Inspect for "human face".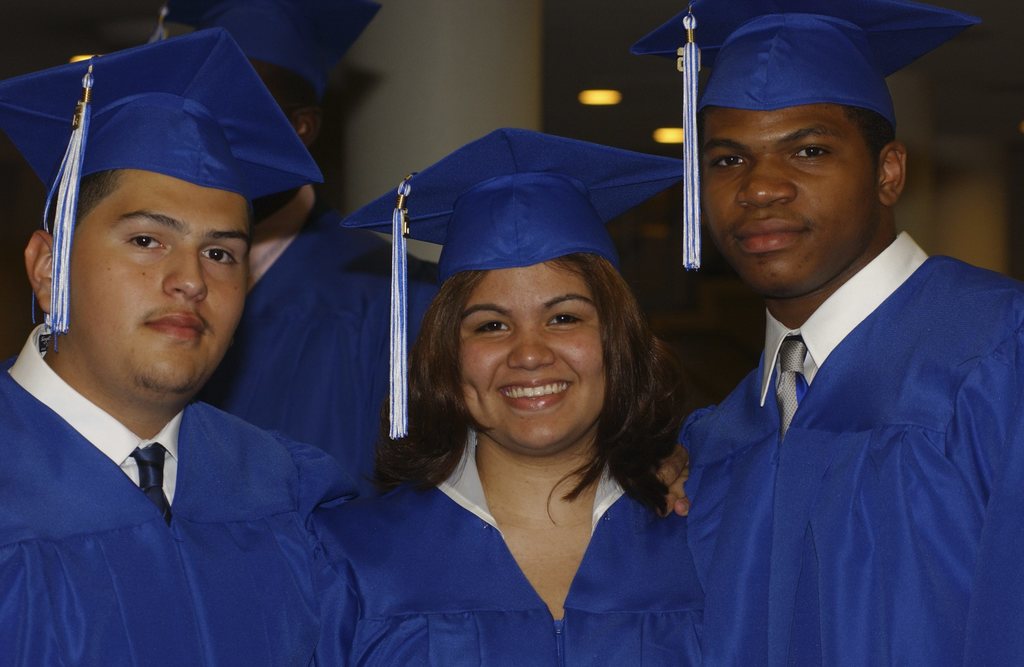
Inspection: x1=65 y1=168 x2=253 y2=403.
